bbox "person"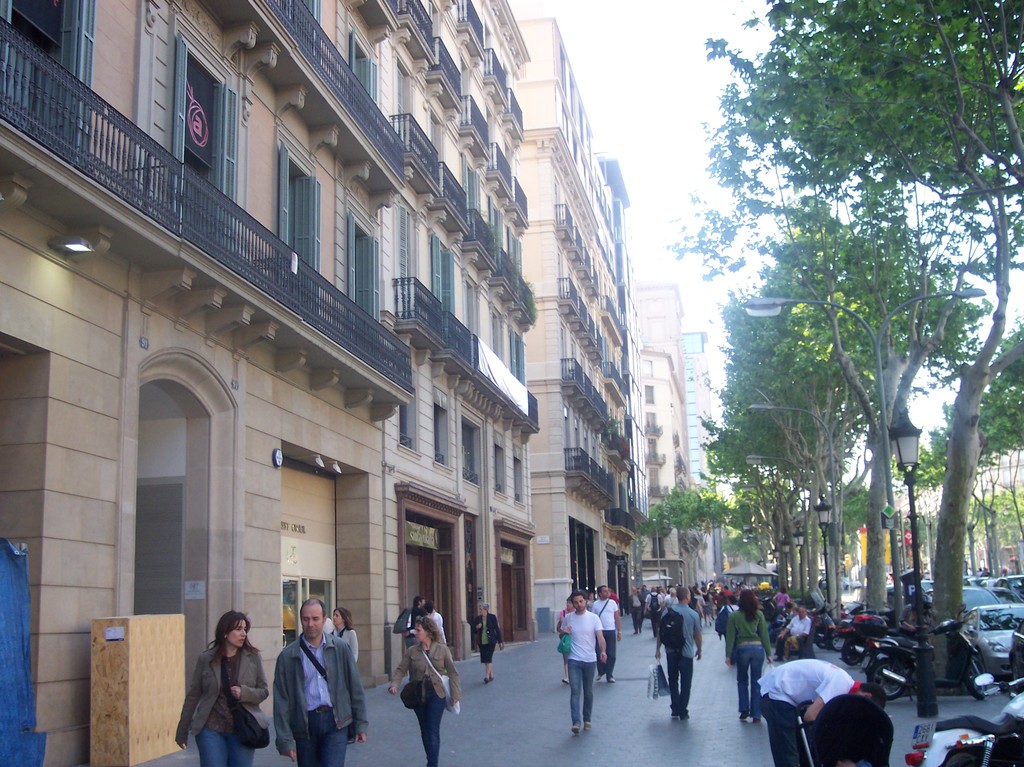
crop(554, 597, 583, 689)
